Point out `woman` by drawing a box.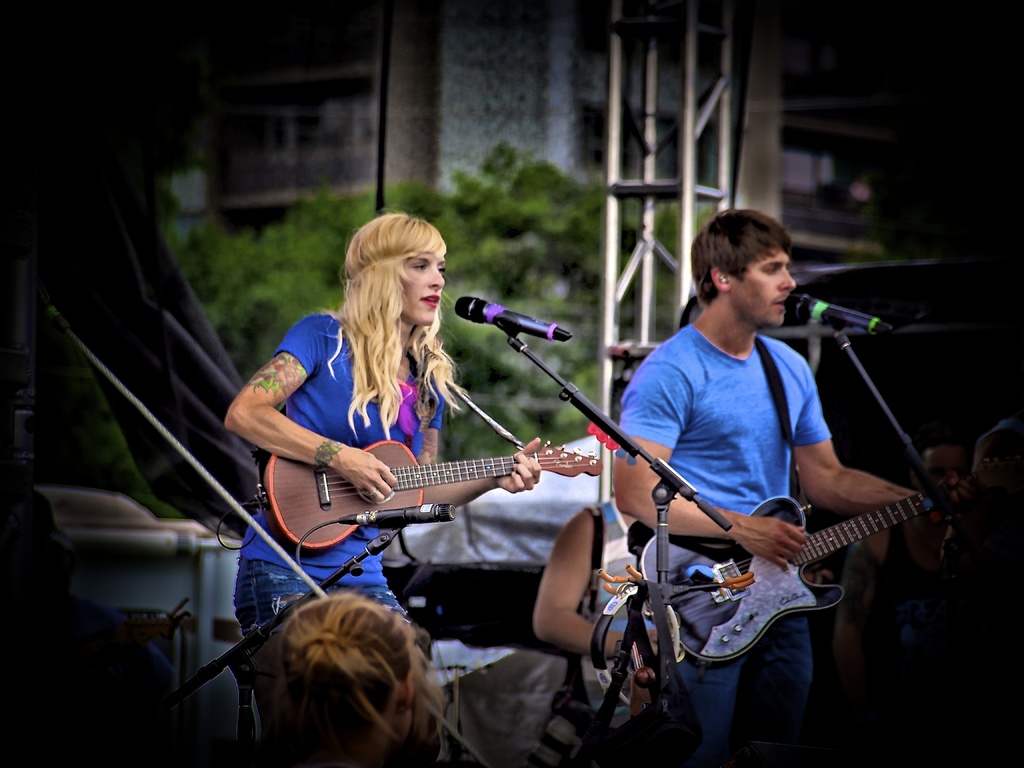
(238,595,458,767).
